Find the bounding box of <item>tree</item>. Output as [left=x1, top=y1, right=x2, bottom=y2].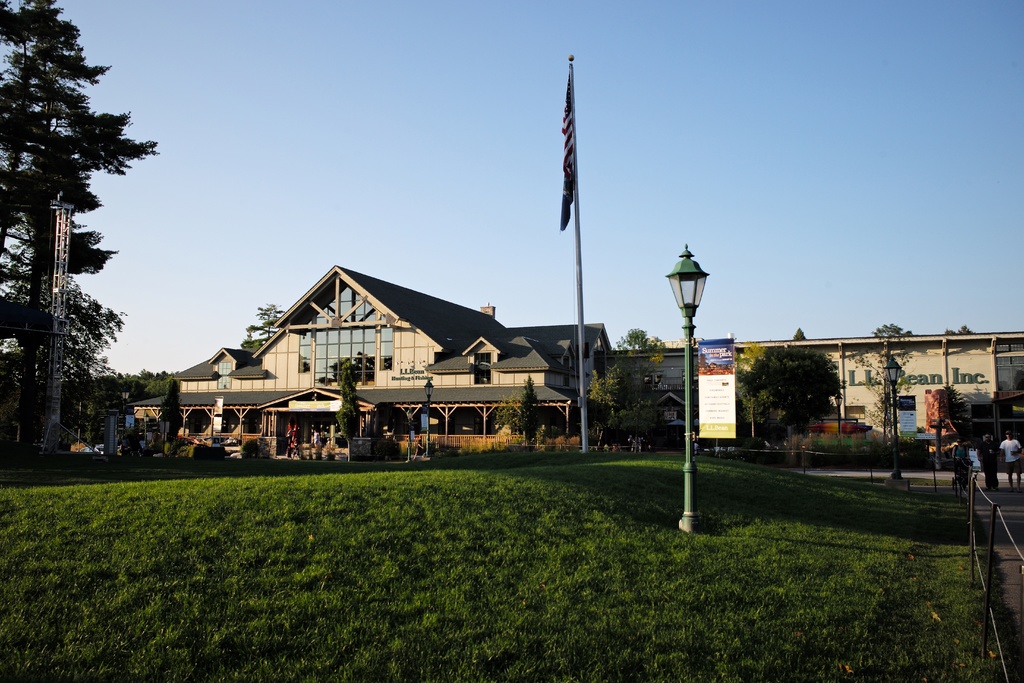
[left=241, top=300, right=285, bottom=356].
